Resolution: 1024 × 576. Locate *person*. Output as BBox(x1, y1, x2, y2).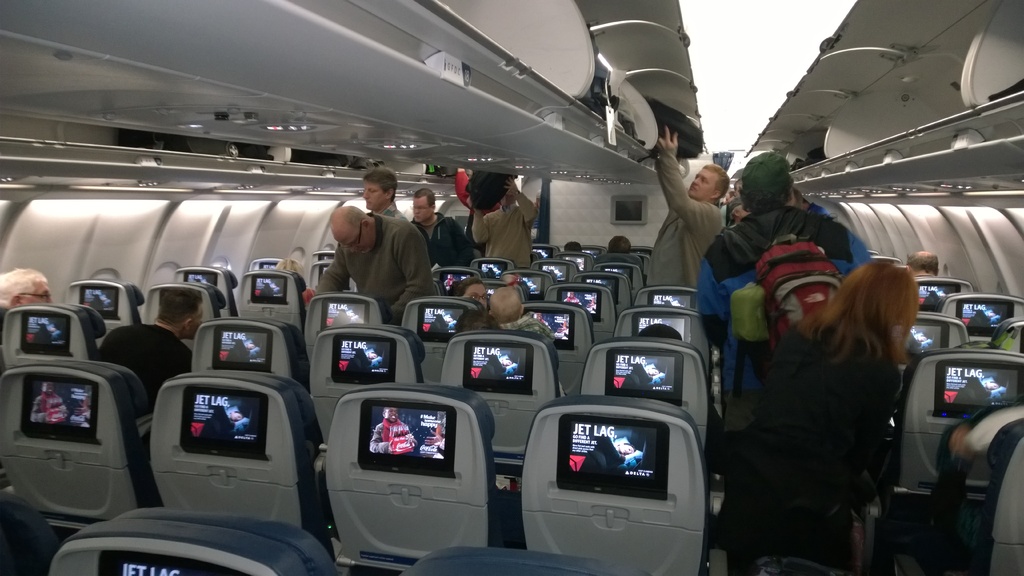
BBox(460, 169, 544, 278).
